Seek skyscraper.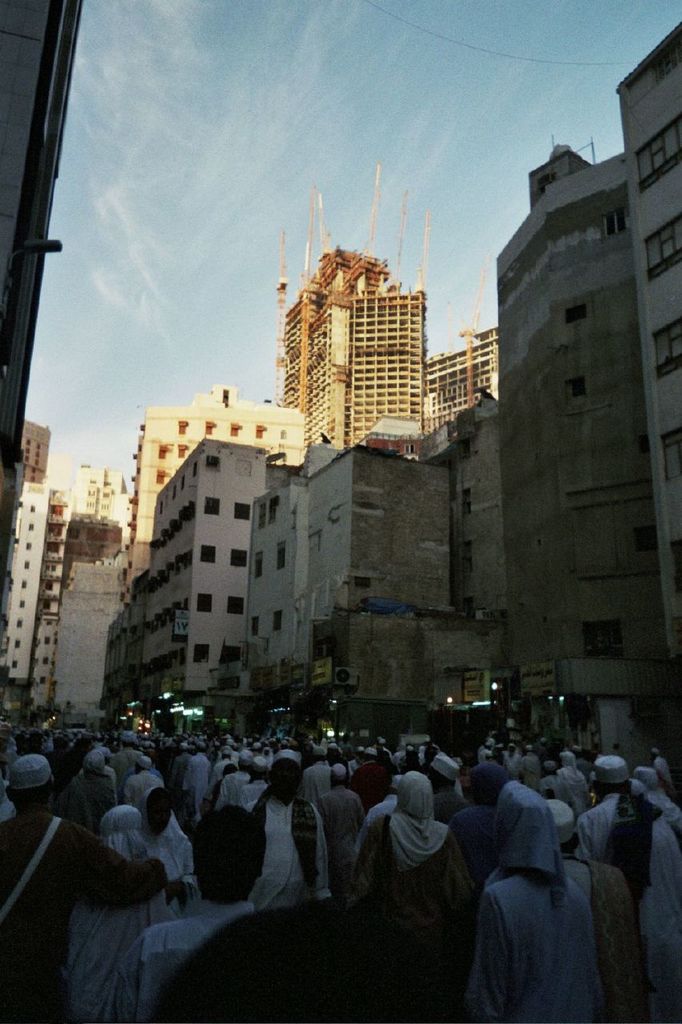
region(104, 382, 318, 550).
